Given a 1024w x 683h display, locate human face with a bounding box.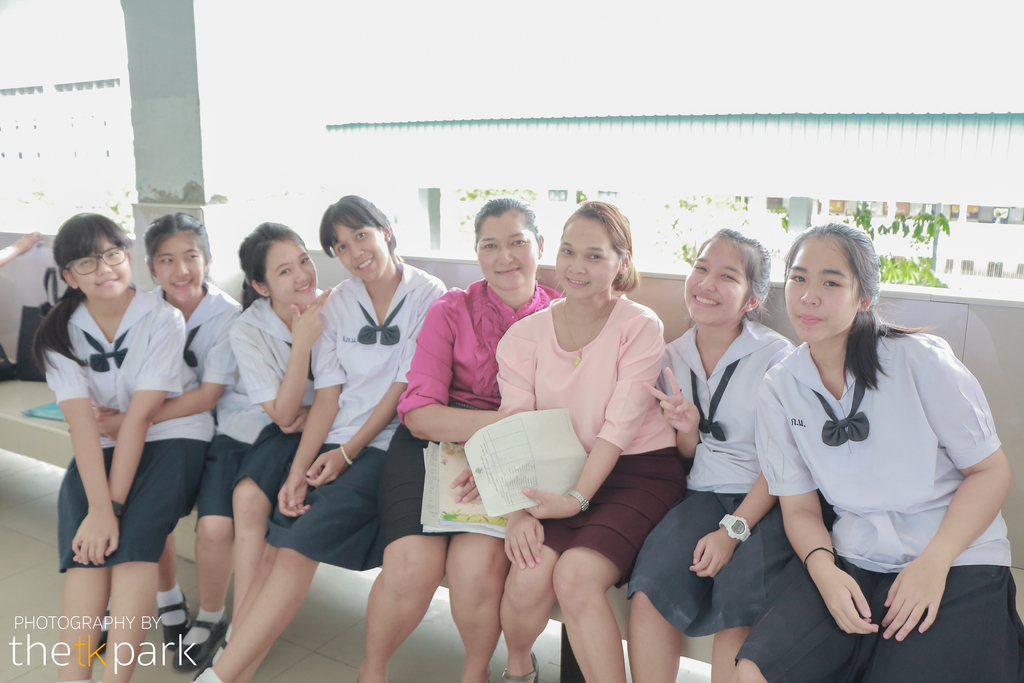
Located: locate(268, 244, 321, 308).
